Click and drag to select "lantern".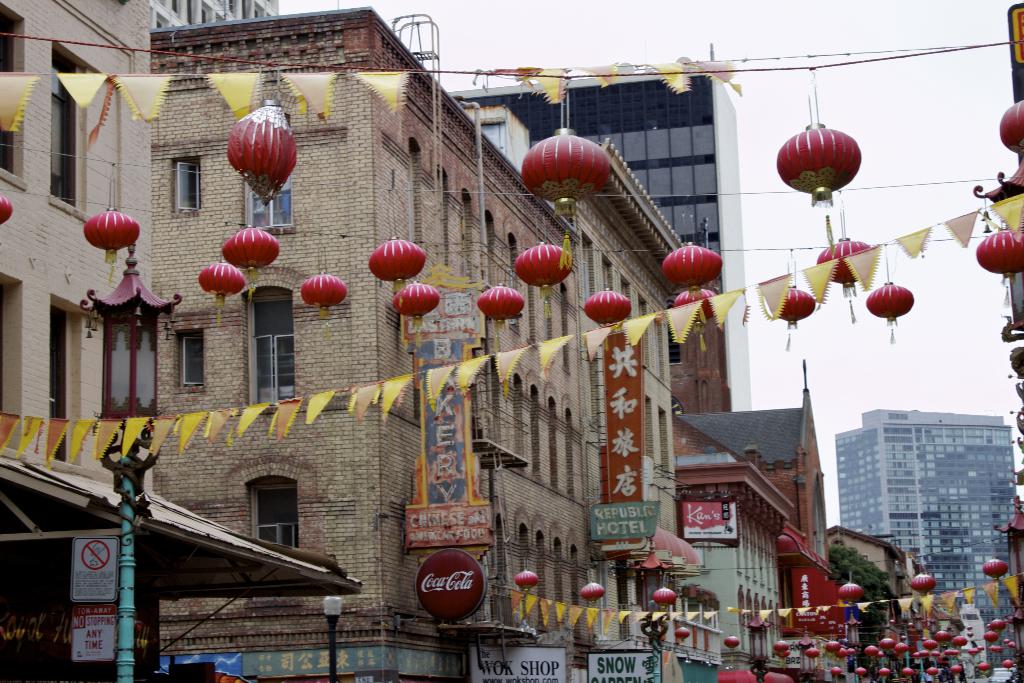
Selection: rect(781, 260, 812, 350).
